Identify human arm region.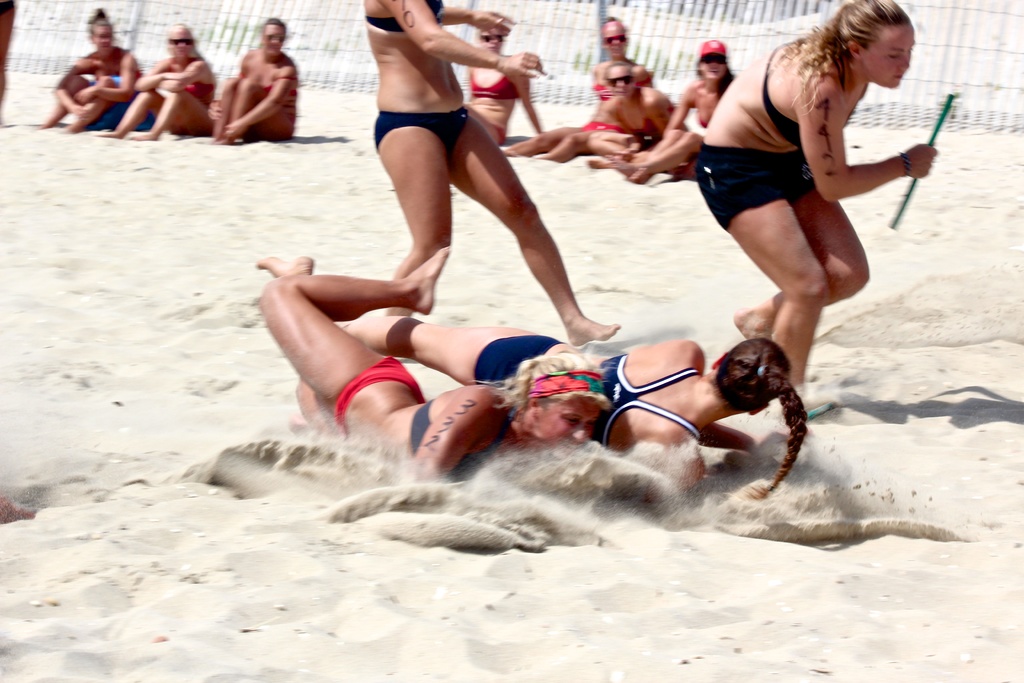
Region: l=160, t=60, r=204, b=92.
